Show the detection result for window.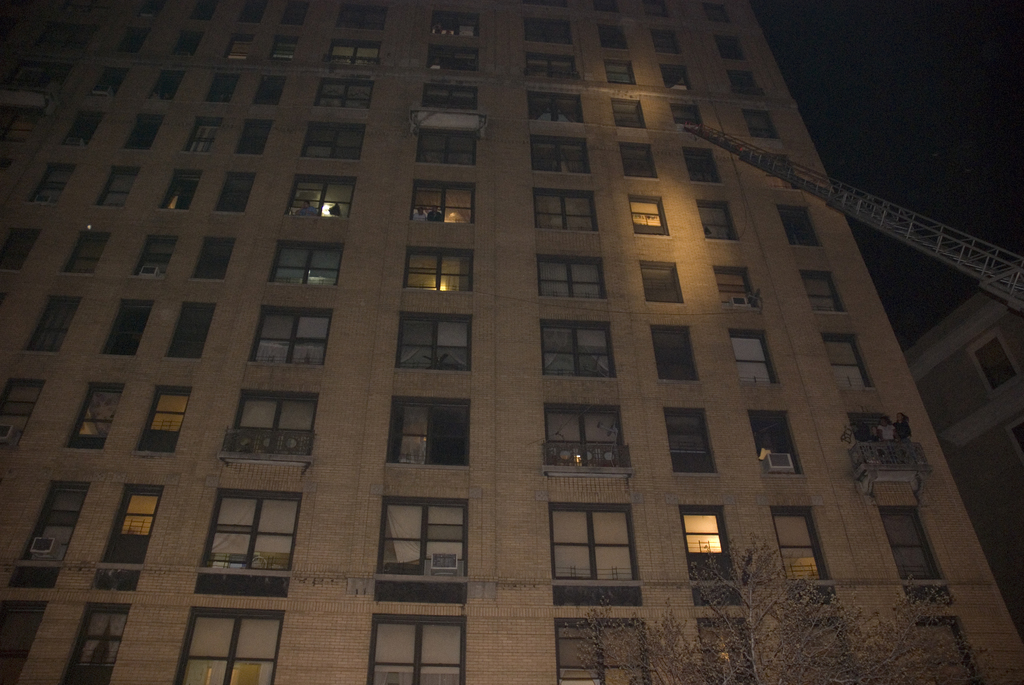
region(763, 156, 803, 189).
